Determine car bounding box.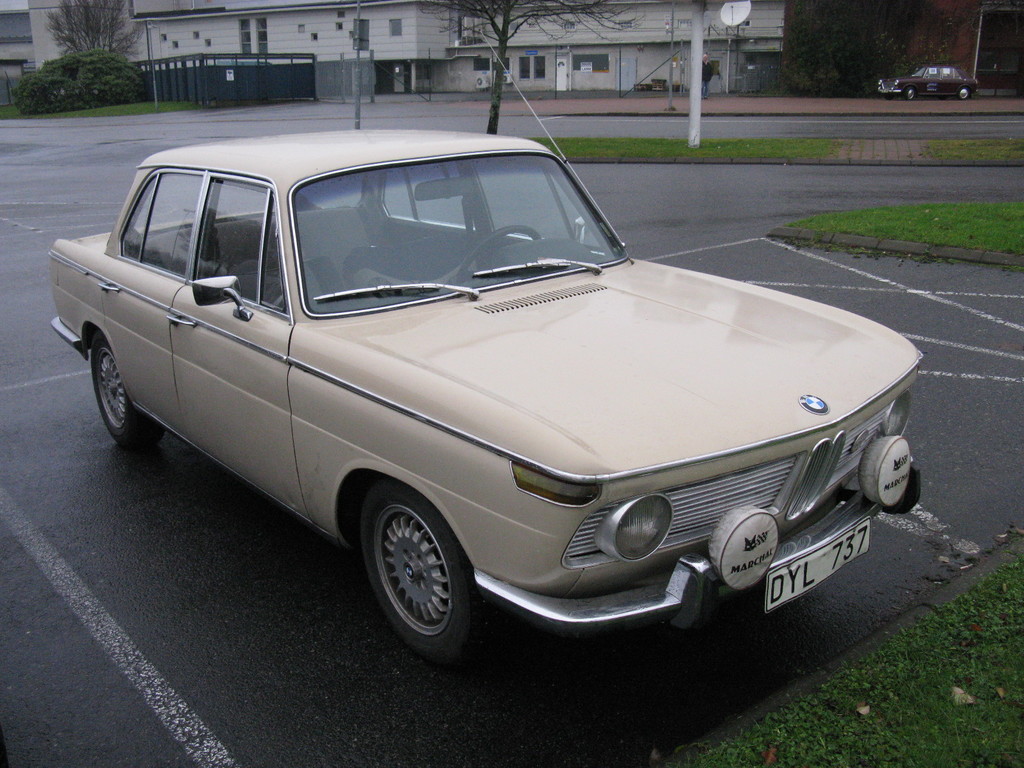
Determined: l=44, t=35, r=924, b=675.
